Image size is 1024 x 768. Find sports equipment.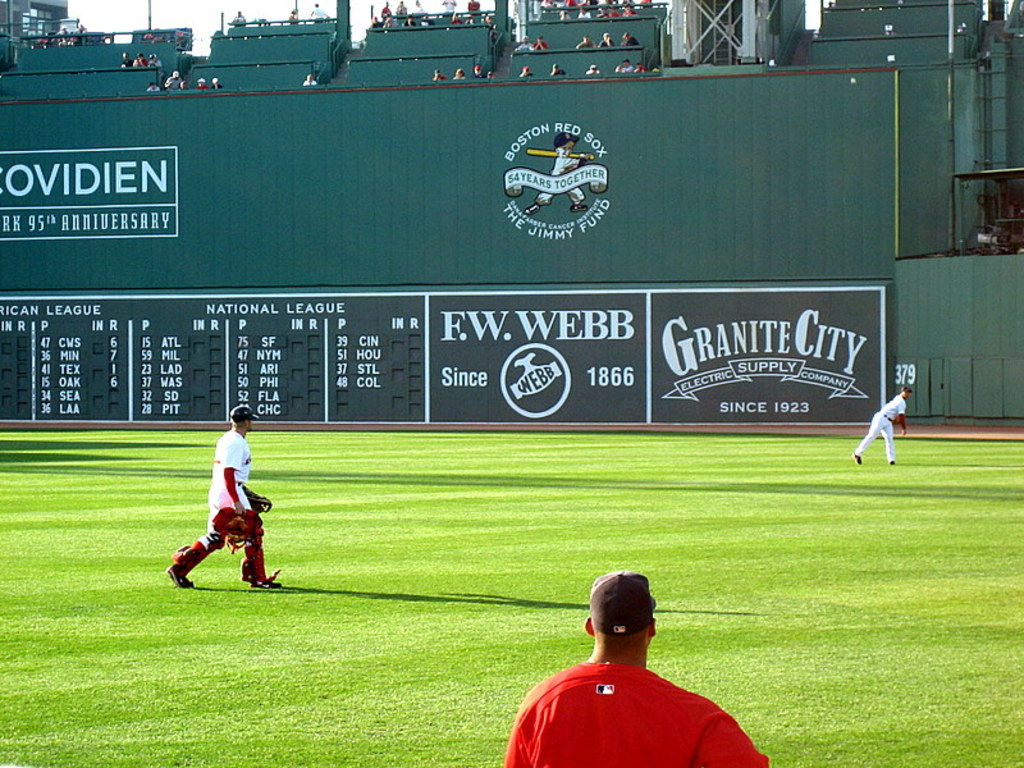
(x1=166, y1=534, x2=216, y2=577).
